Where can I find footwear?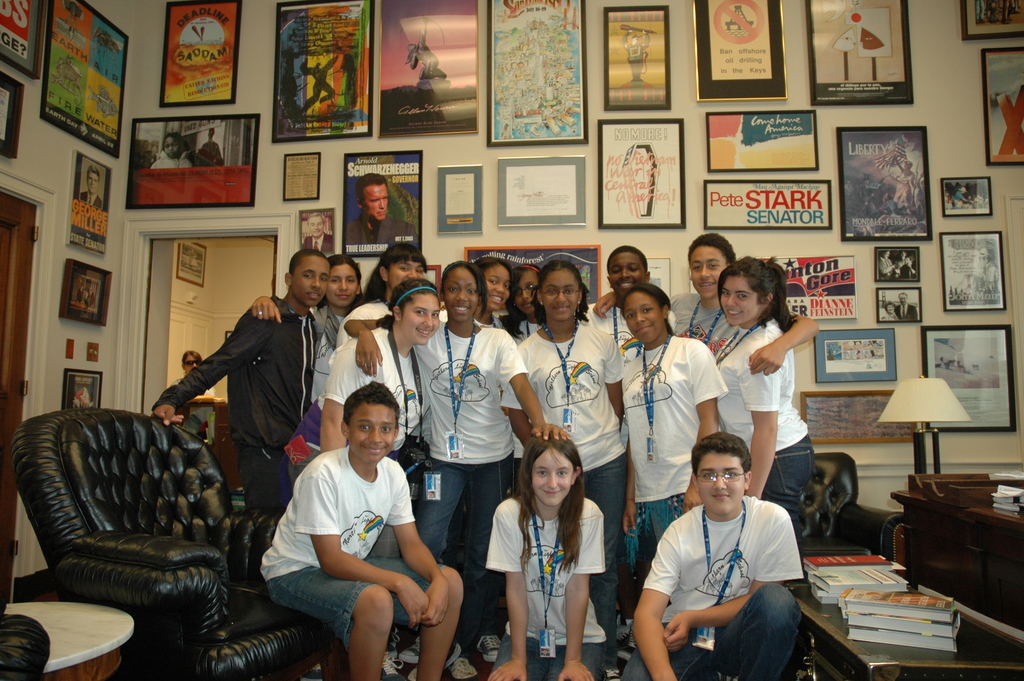
You can find it at rect(602, 664, 622, 680).
